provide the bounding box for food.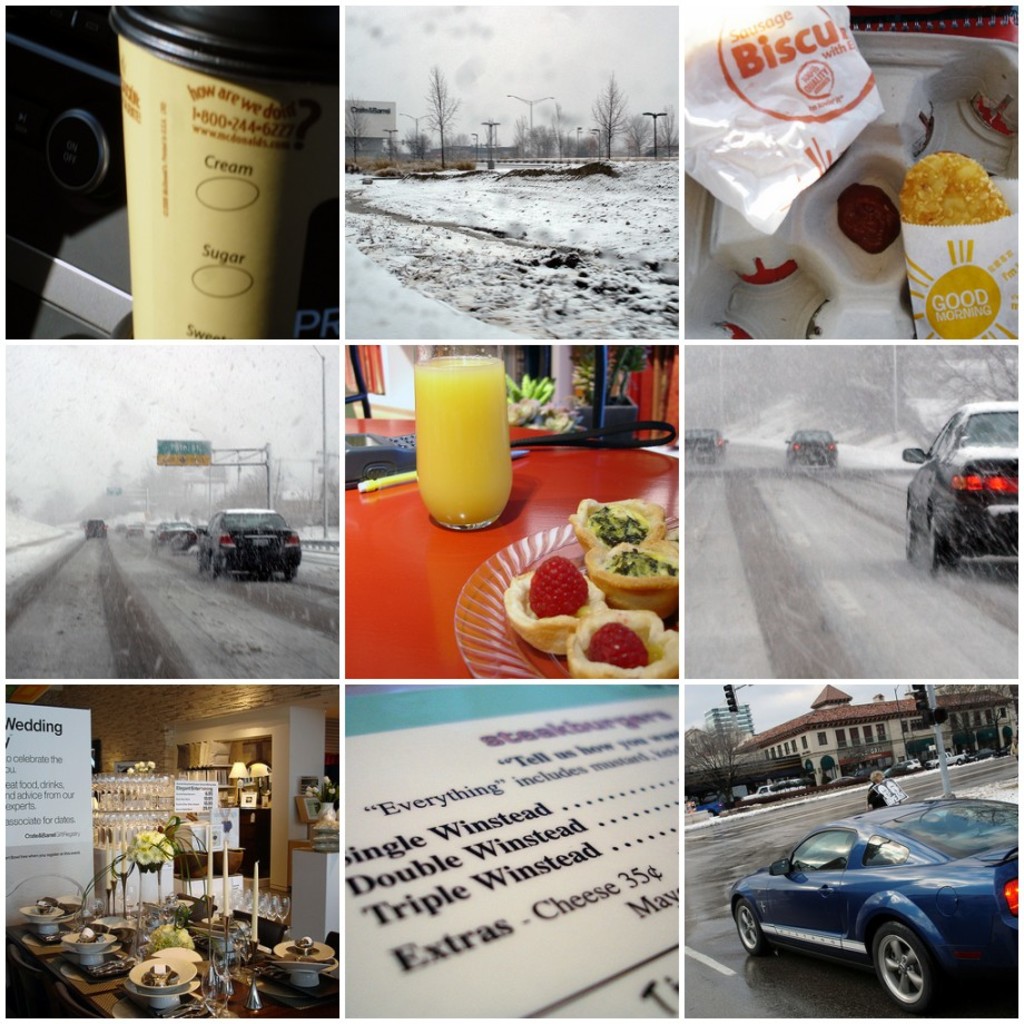
select_region(287, 934, 323, 959).
